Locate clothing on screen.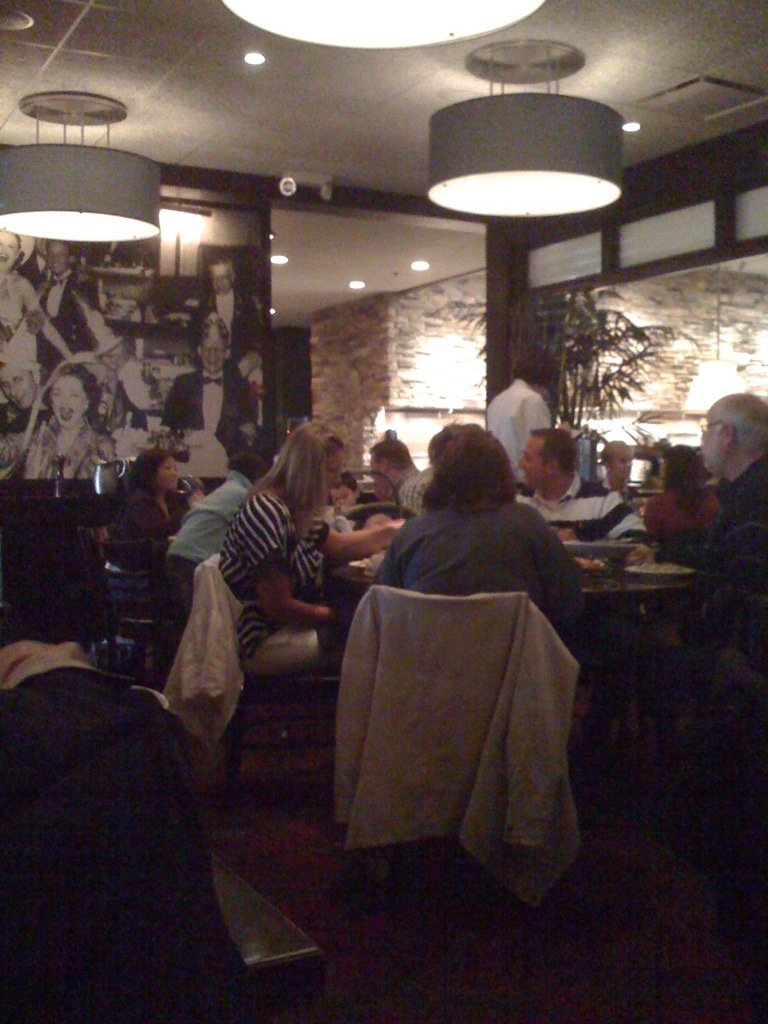
On screen at bbox(164, 462, 242, 604).
